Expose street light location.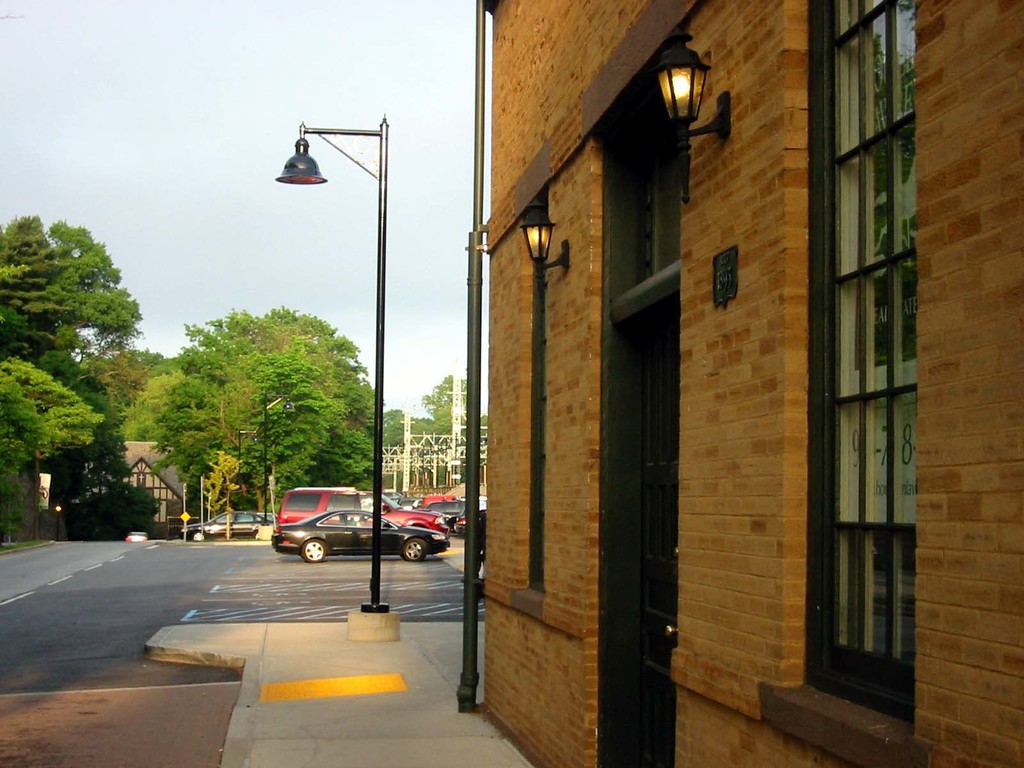
Exposed at (239,428,262,458).
